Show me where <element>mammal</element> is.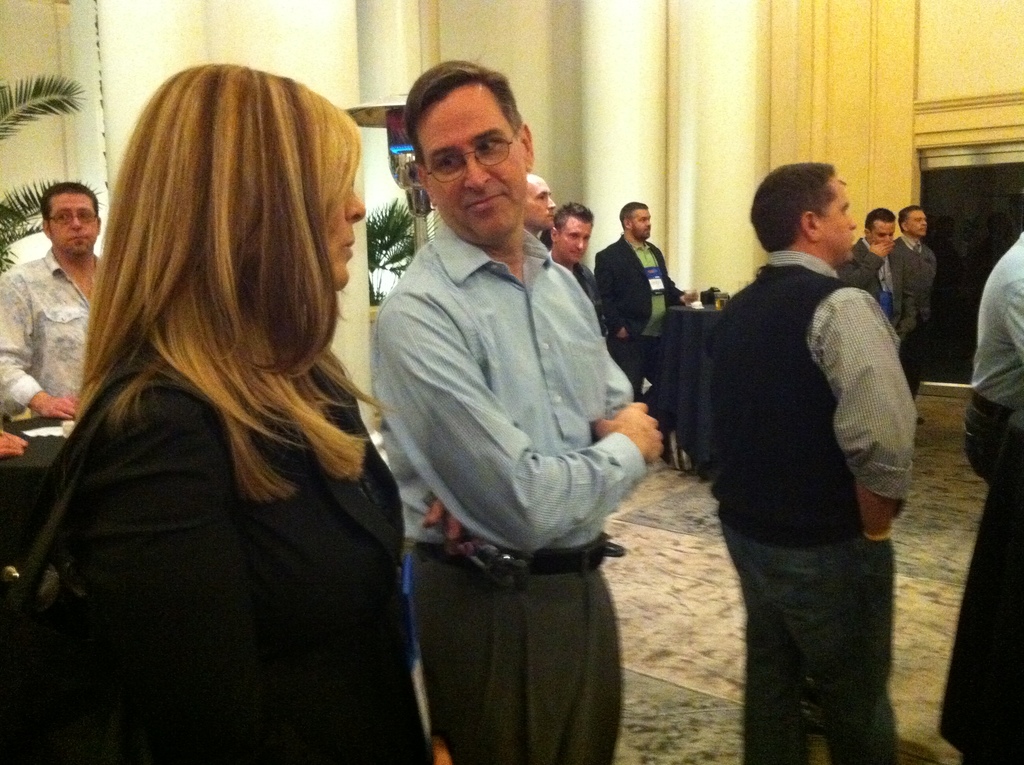
<element>mammal</element> is at select_region(957, 232, 1023, 483).
